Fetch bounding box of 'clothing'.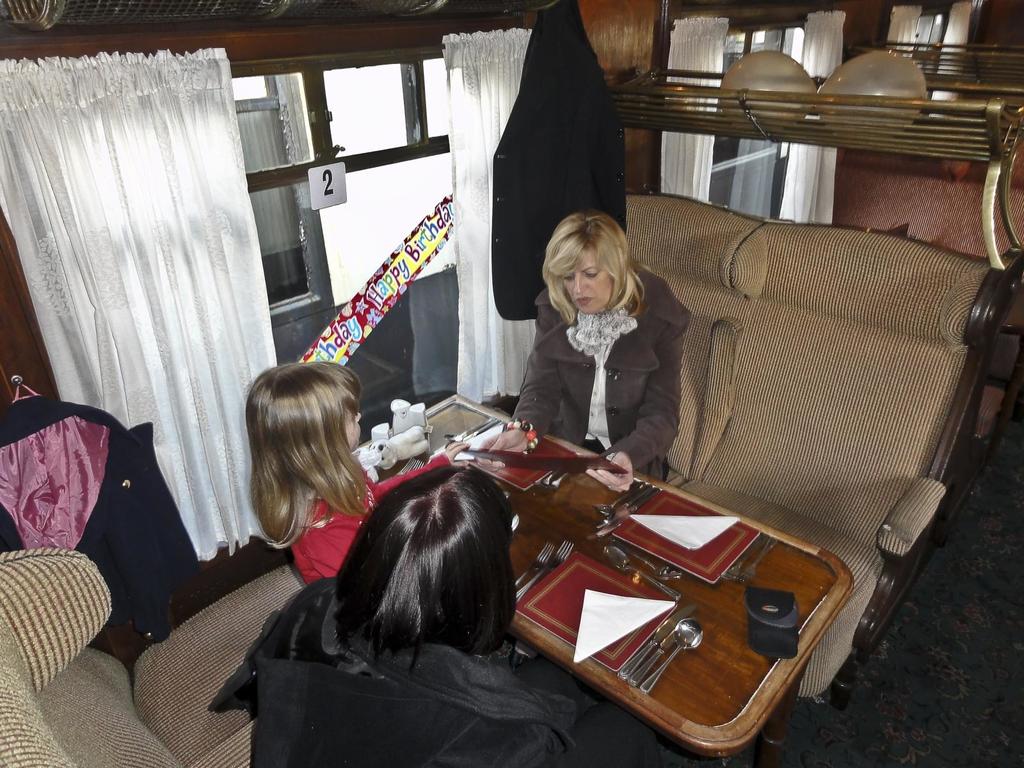
Bbox: (left=285, top=444, right=446, bottom=592).
